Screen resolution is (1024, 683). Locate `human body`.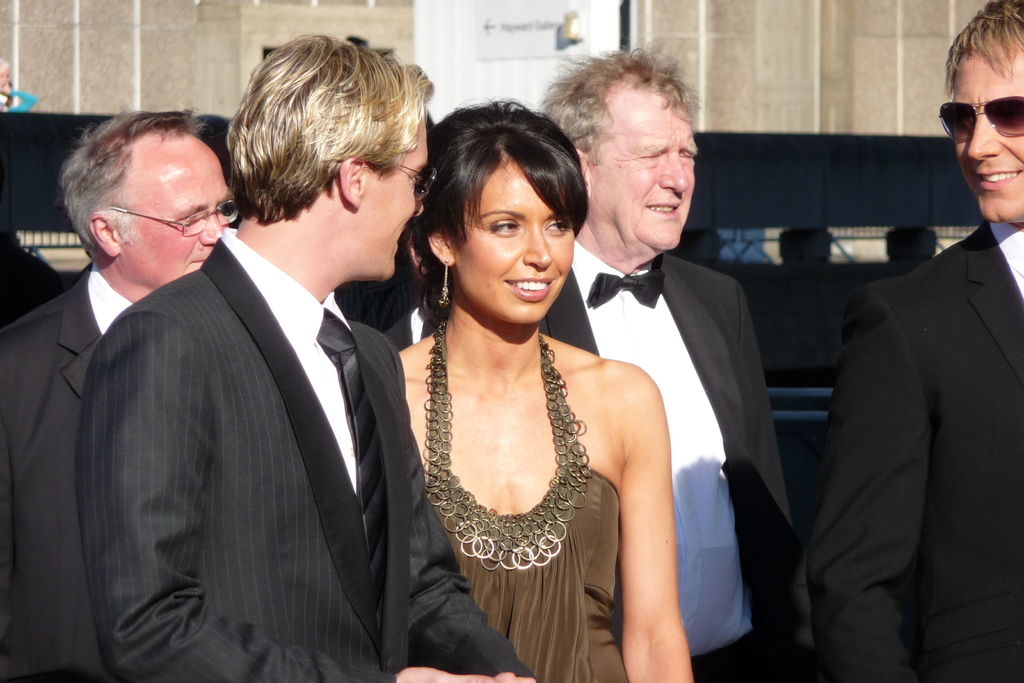
locate(392, 133, 671, 674).
